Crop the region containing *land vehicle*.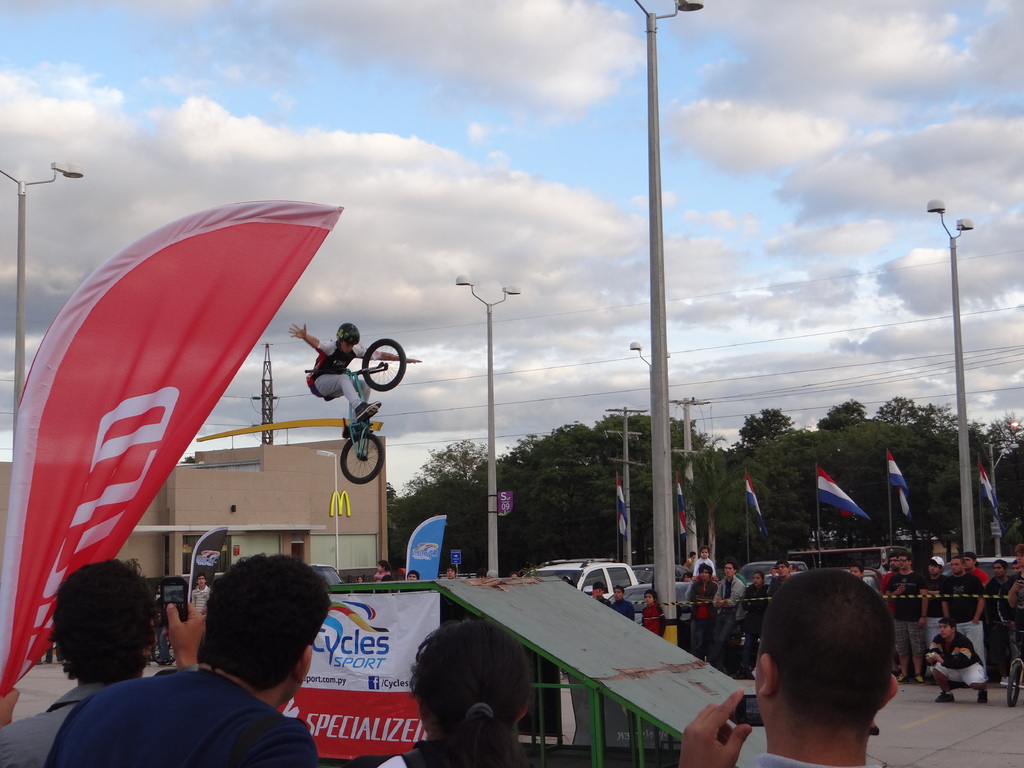
Crop region: 1004, 627, 1023, 706.
